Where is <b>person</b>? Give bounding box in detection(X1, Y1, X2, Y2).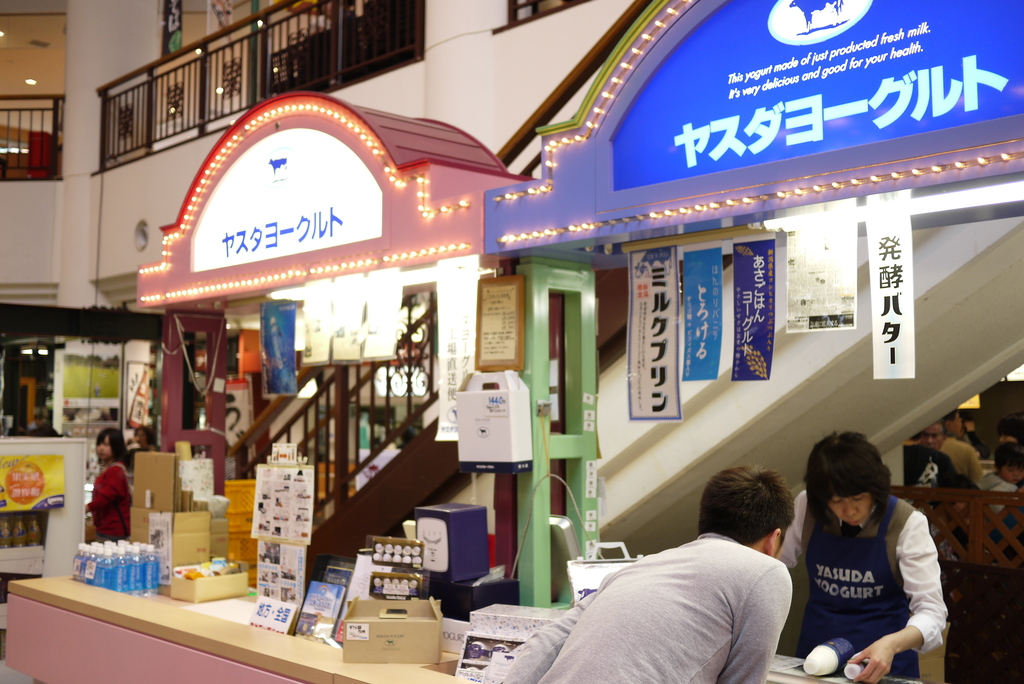
detection(123, 425, 155, 457).
